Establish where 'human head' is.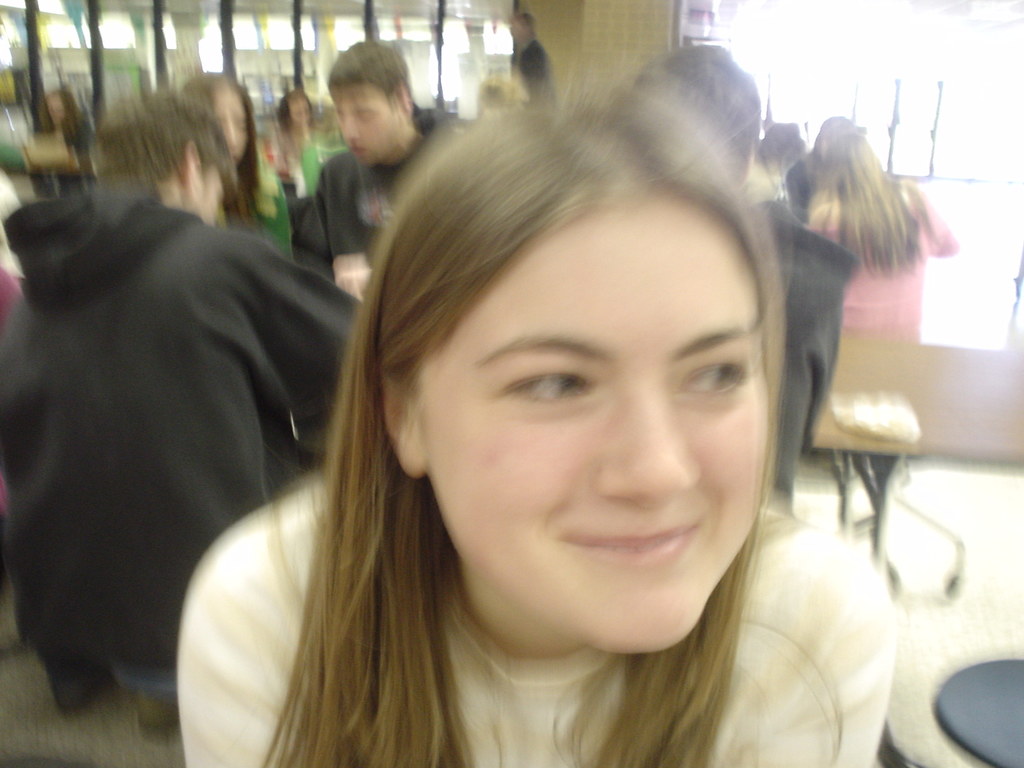
Established at bbox=(277, 87, 317, 134).
